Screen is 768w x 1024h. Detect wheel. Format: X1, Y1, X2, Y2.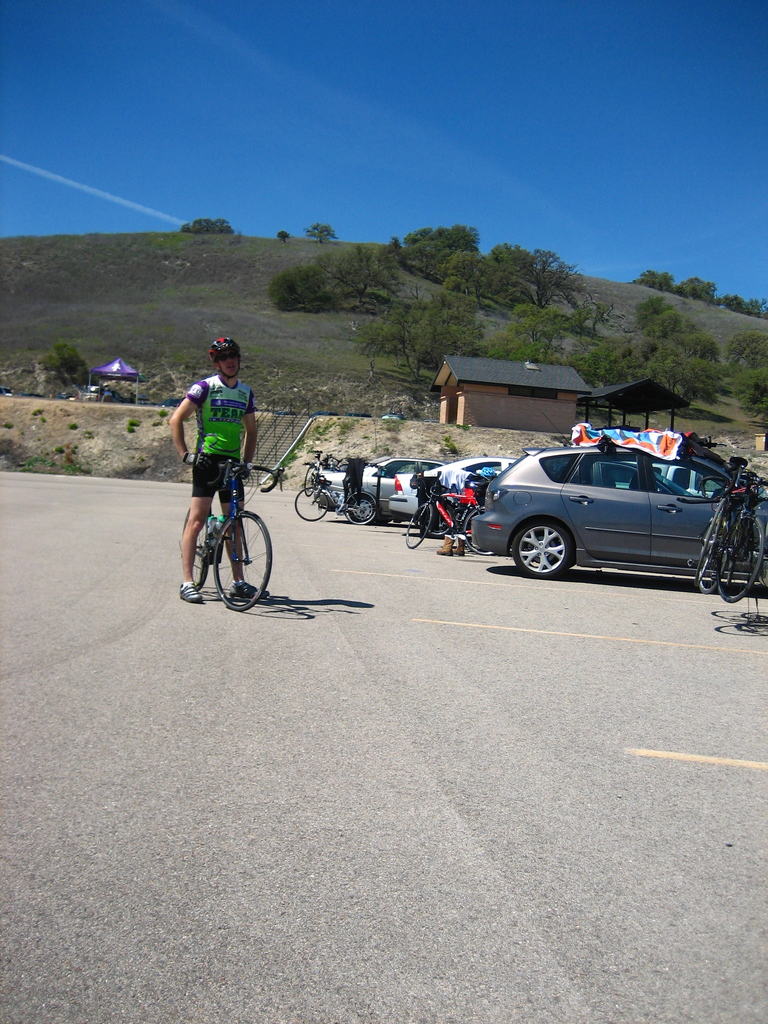
697, 528, 726, 593.
